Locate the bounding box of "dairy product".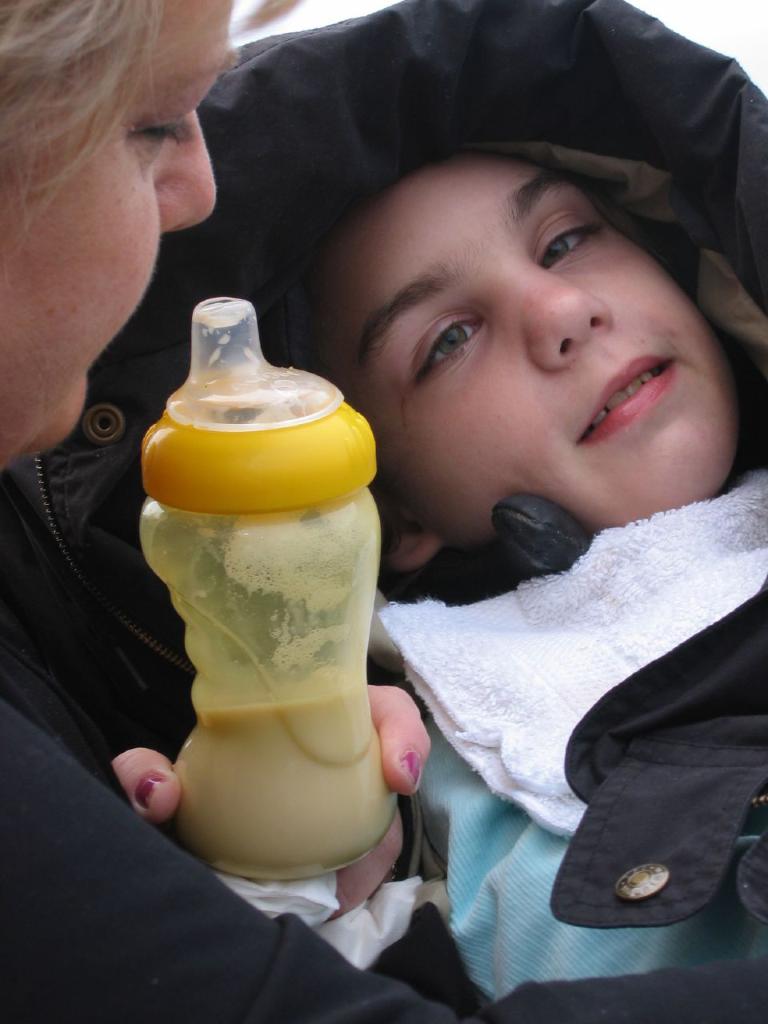
Bounding box: {"left": 177, "top": 665, "right": 398, "bottom": 874}.
